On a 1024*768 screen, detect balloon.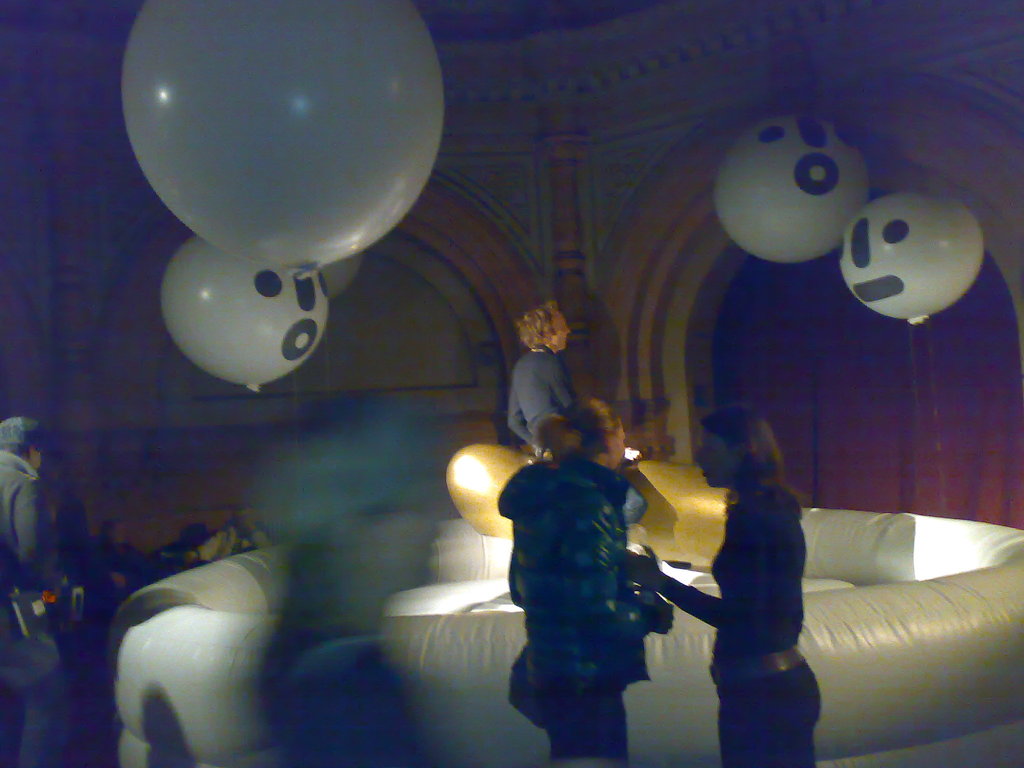
locate(711, 116, 874, 266).
